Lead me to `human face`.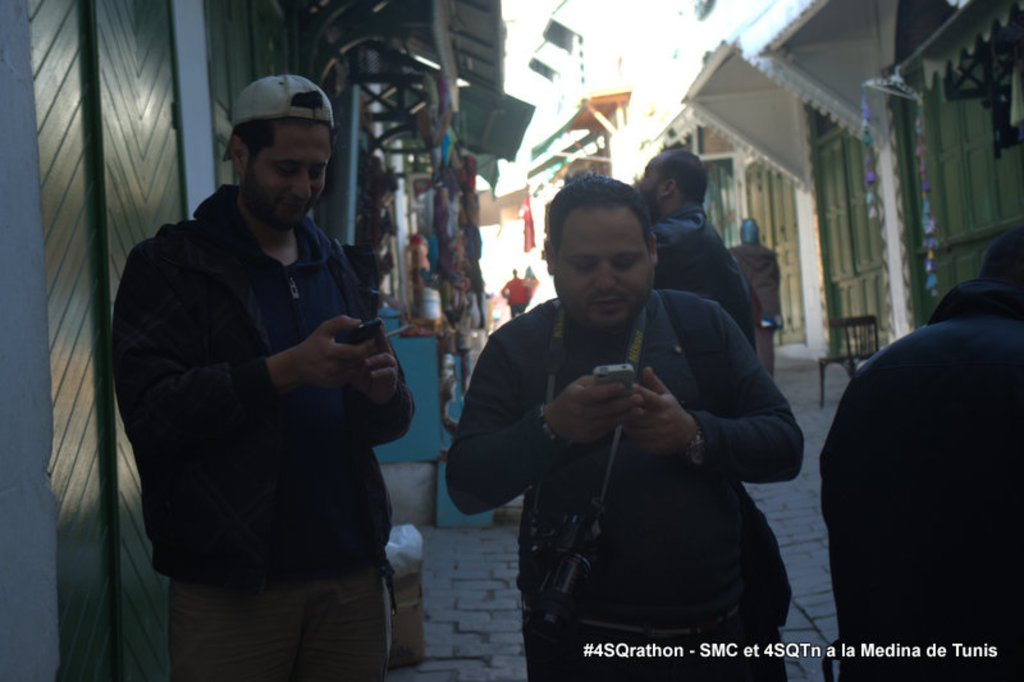
Lead to BBox(246, 122, 335, 230).
